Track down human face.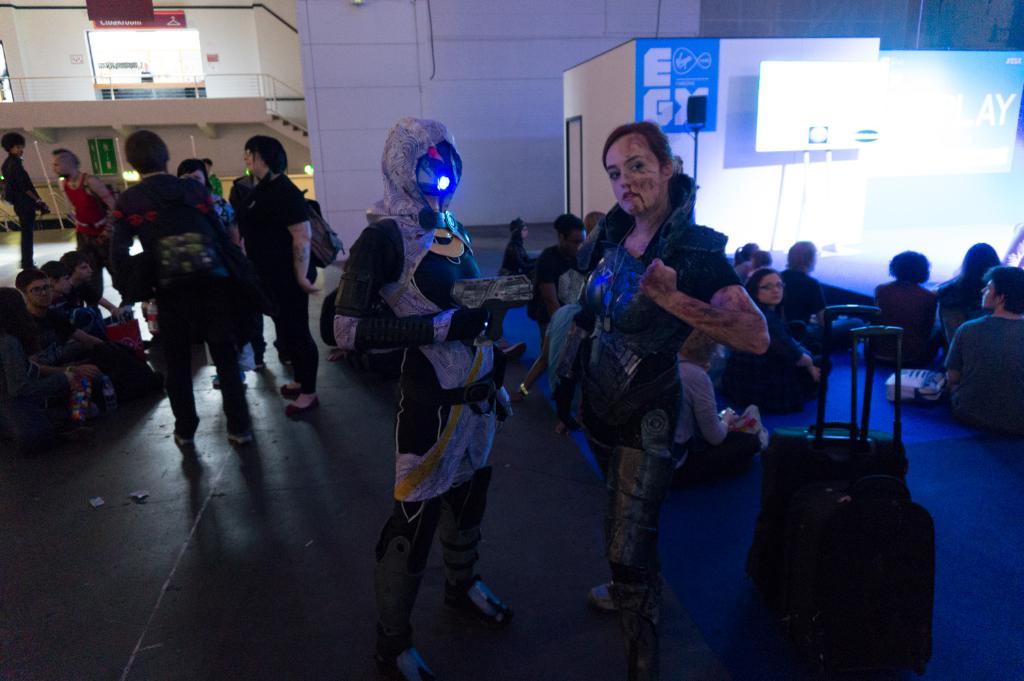
Tracked to Rect(62, 273, 73, 296).
